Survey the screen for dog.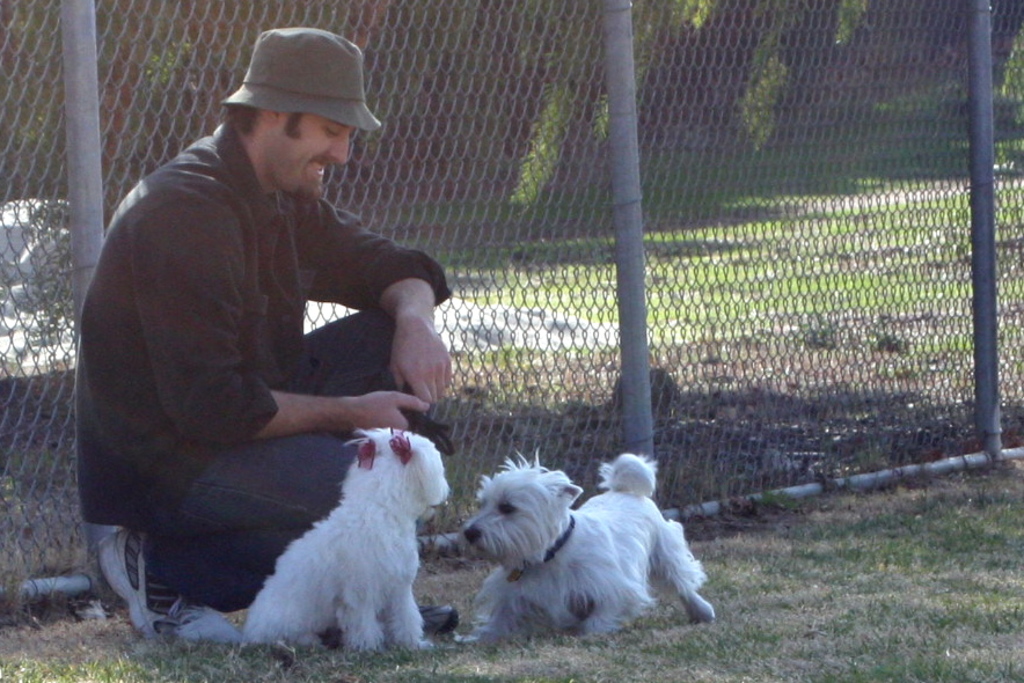
Survey found: pyautogui.locateOnScreen(459, 446, 726, 644).
